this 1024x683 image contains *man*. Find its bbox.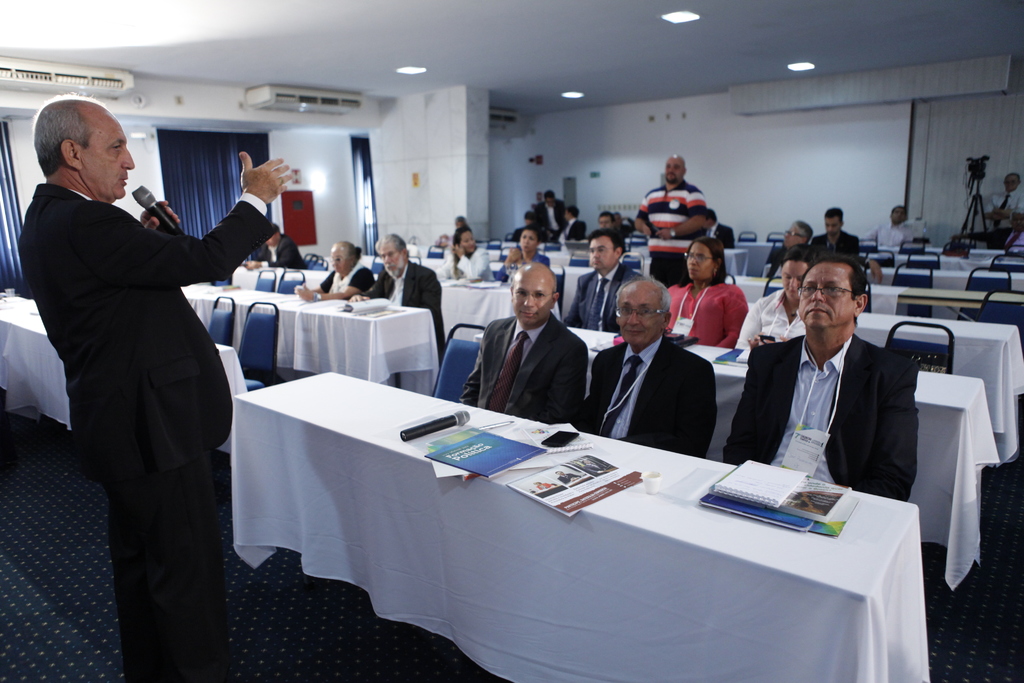
x1=701 y1=208 x2=738 y2=250.
